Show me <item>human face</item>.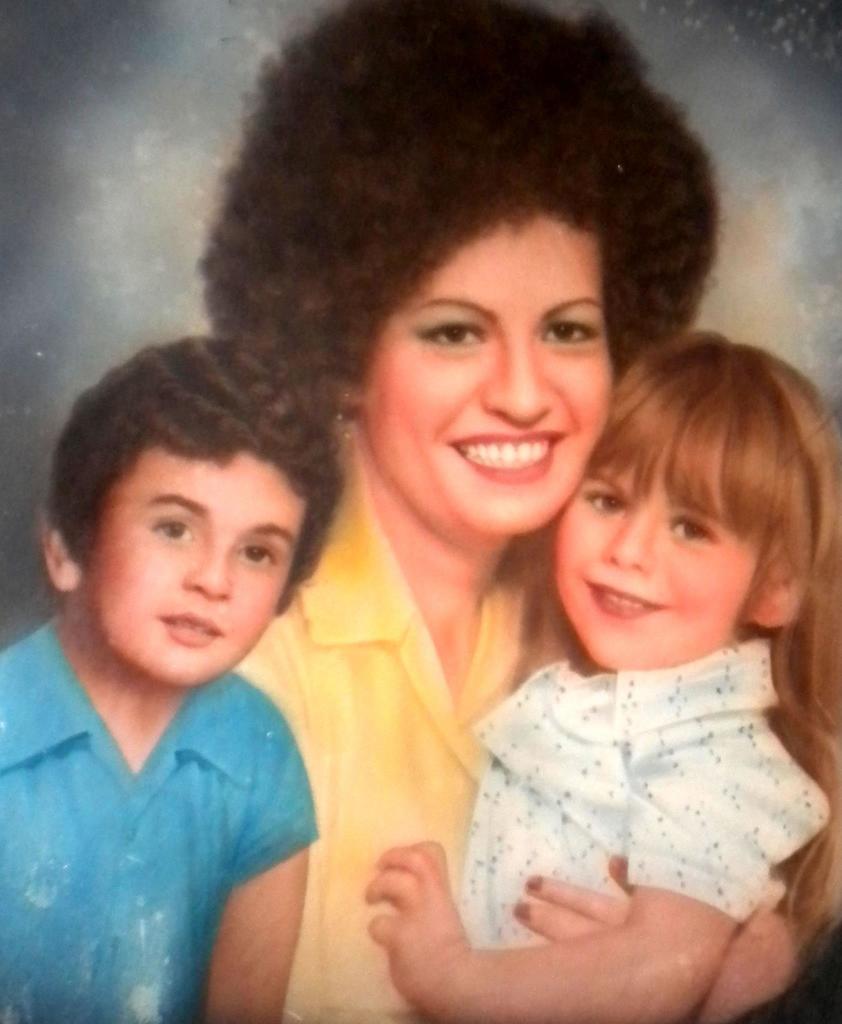
<item>human face</item> is here: [357,209,618,533].
